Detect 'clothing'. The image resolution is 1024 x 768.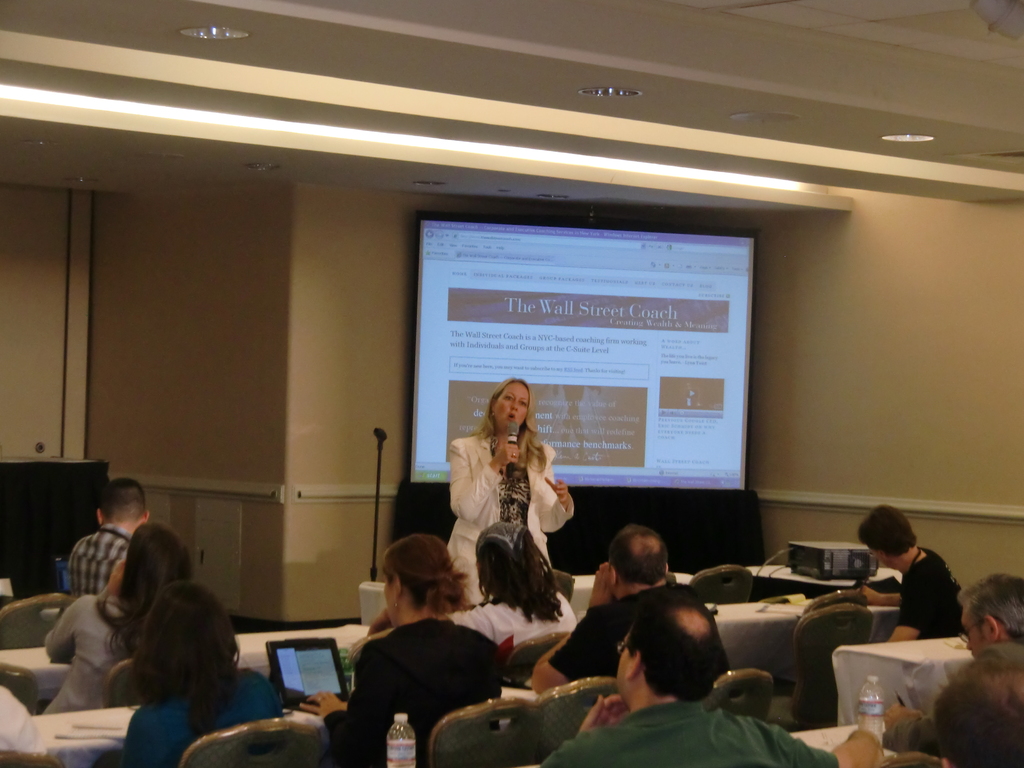
crop(899, 545, 966, 642).
